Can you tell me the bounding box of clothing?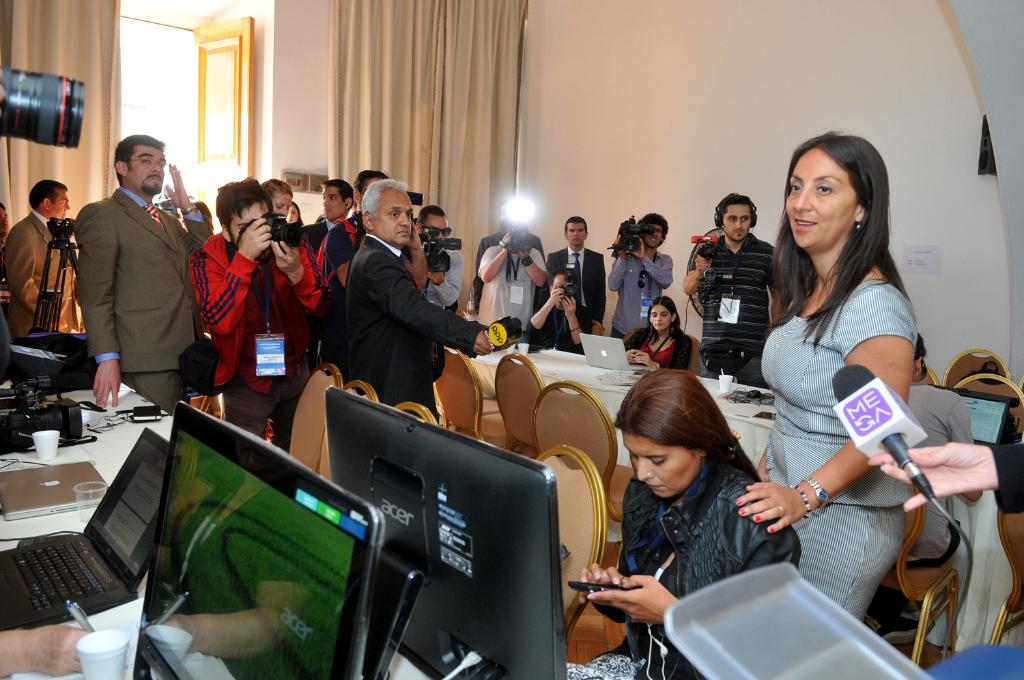
BBox(74, 188, 219, 414).
